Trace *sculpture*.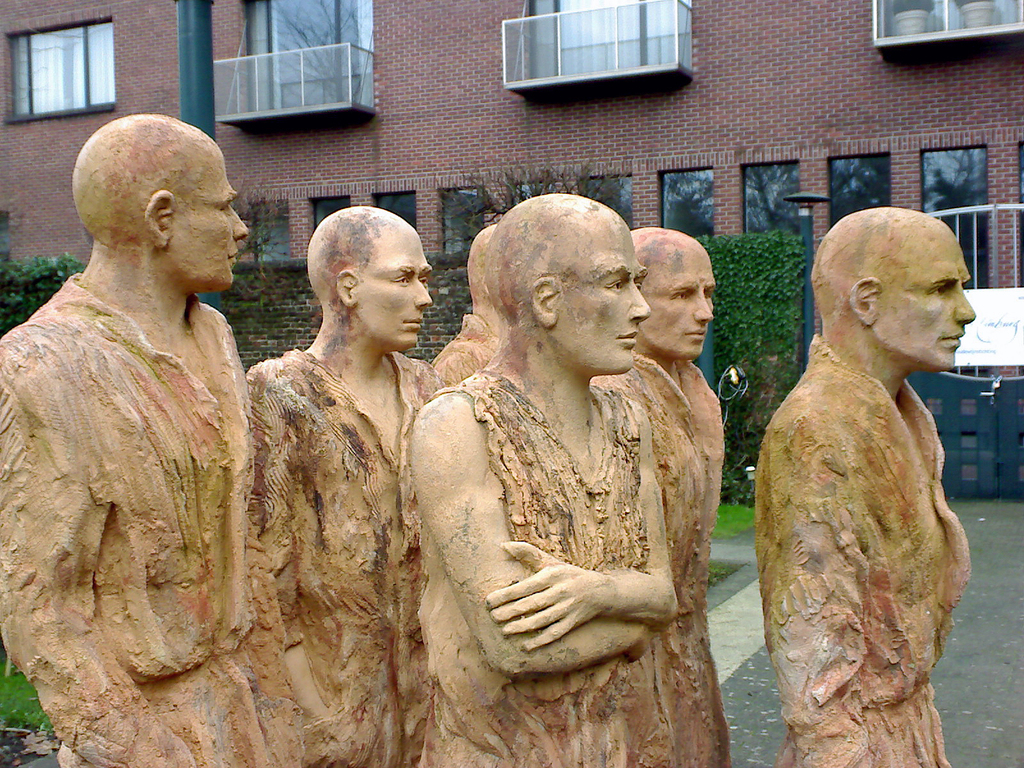
Traced to detection(404, 236, 515, 416).
